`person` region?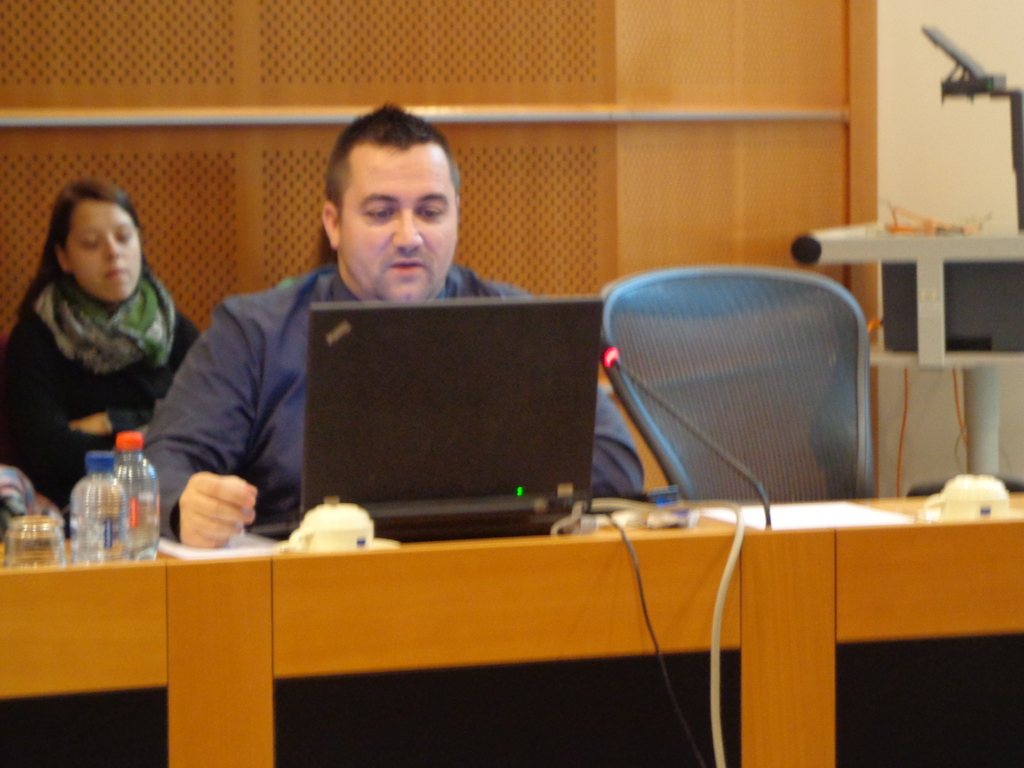
select_region(13, 174, 196, 529)
